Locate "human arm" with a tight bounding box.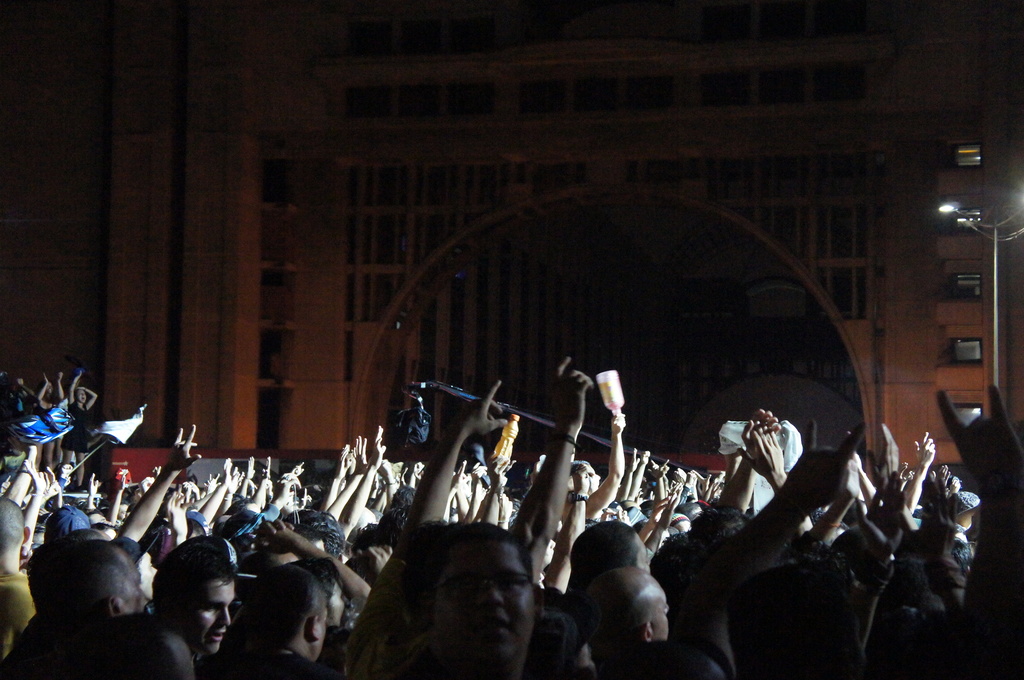
[x1=479, y1=455, x2=500, y2=528].
